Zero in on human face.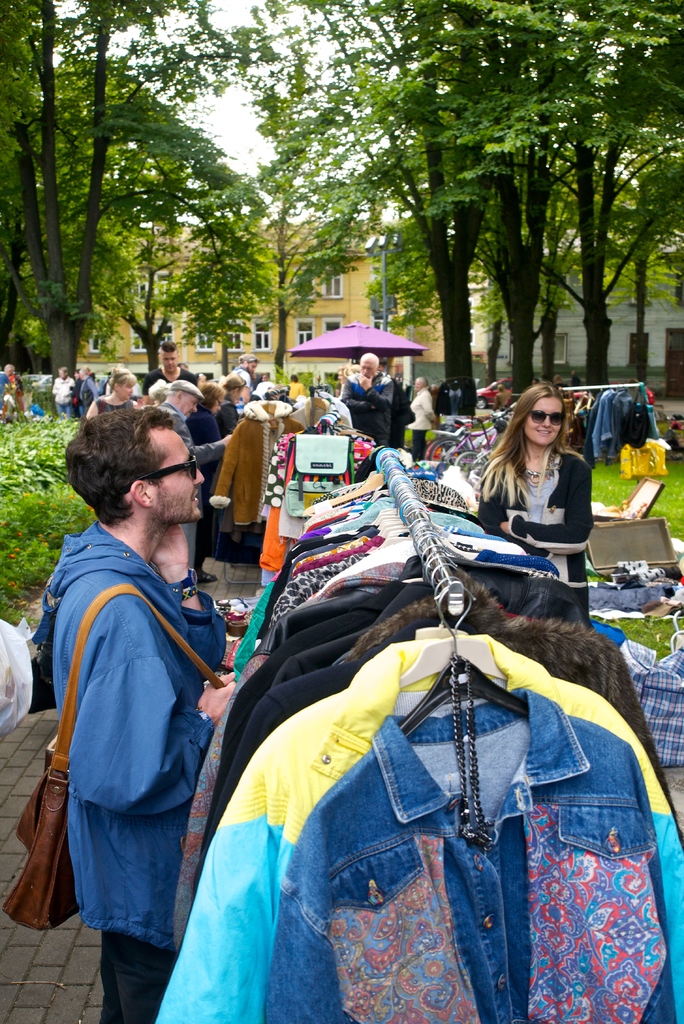
Zeroed in: {"left": 165, "top": 428, "right": 204, "bottom": 515}.
